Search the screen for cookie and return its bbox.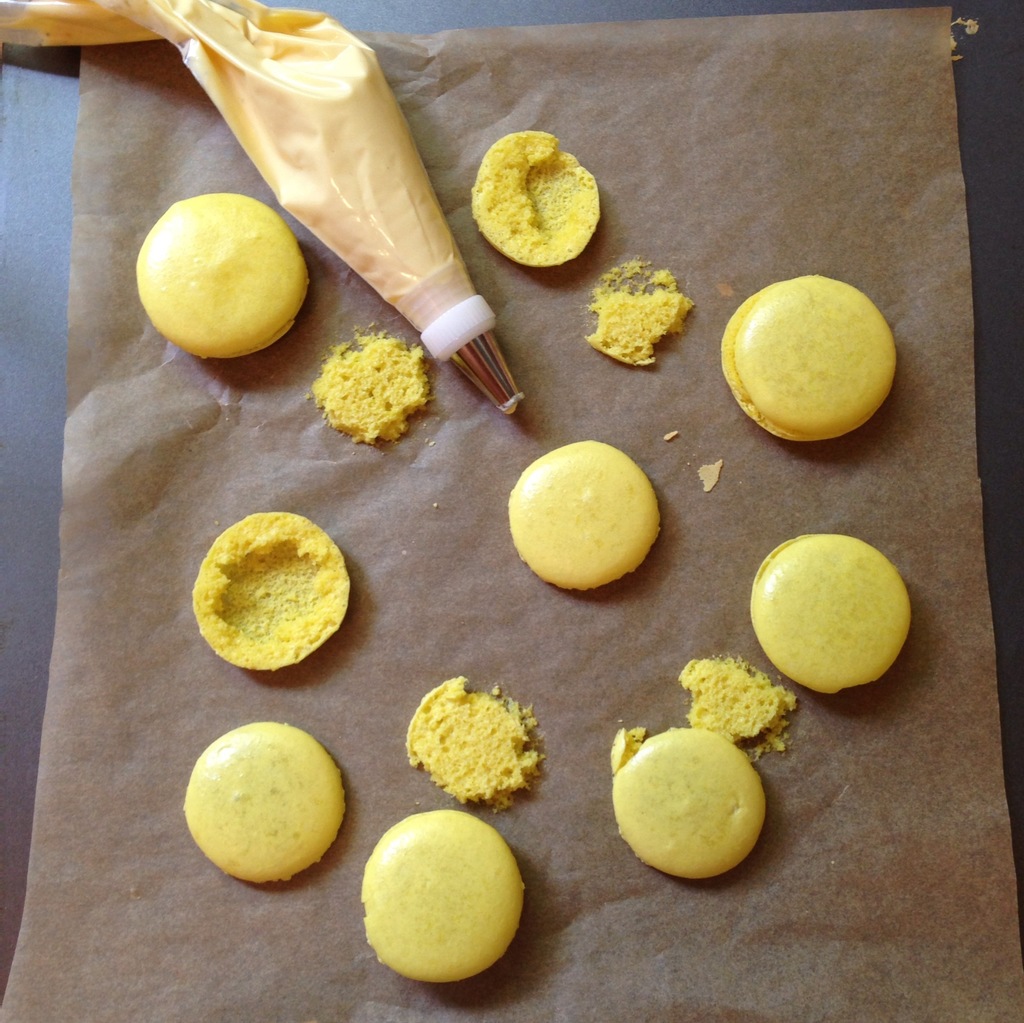
Found: 717:274:904:444.
